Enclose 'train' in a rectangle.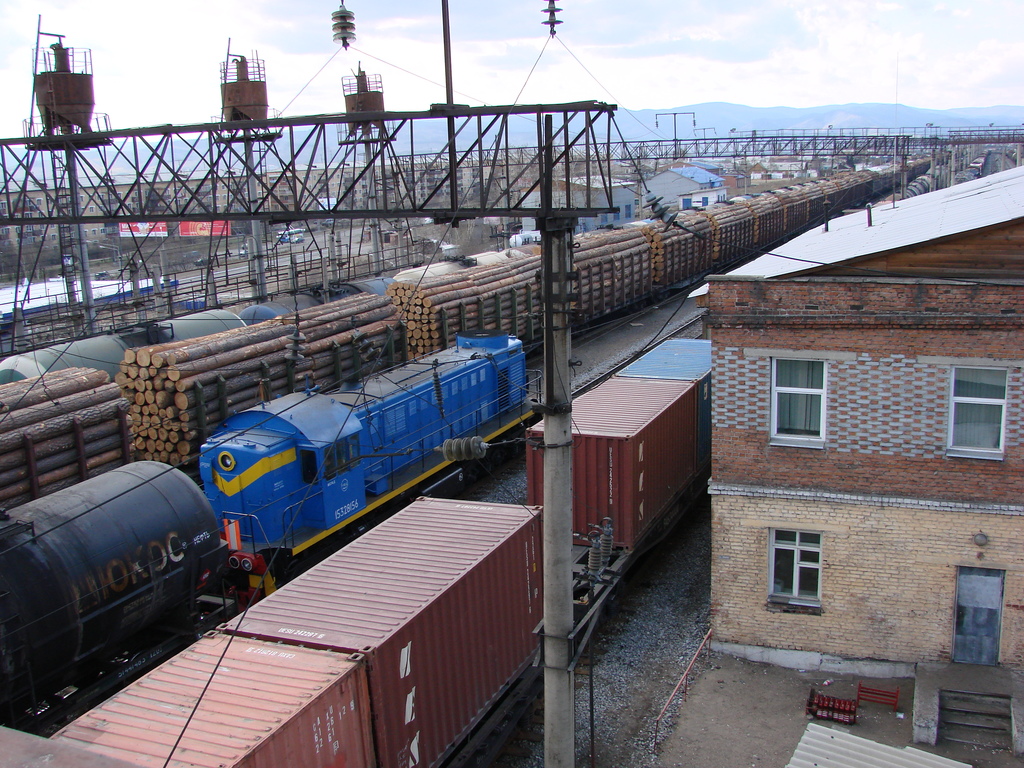
locate(0, 243, 538, 389).
